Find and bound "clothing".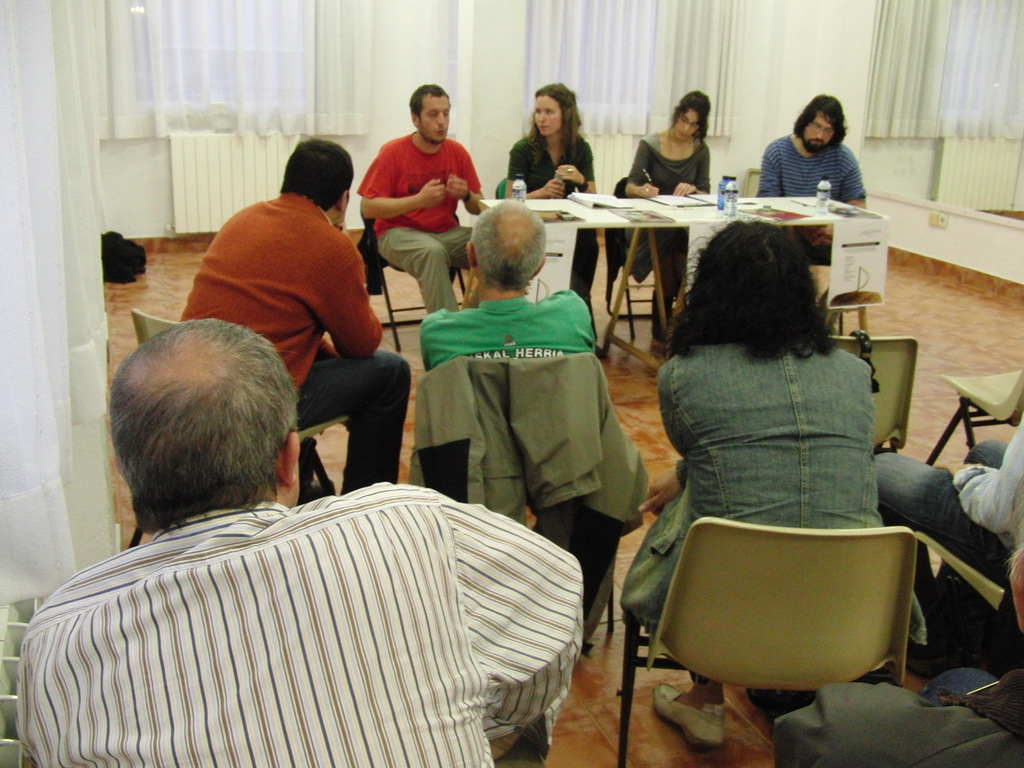
Bound: 410:352:661:648.
